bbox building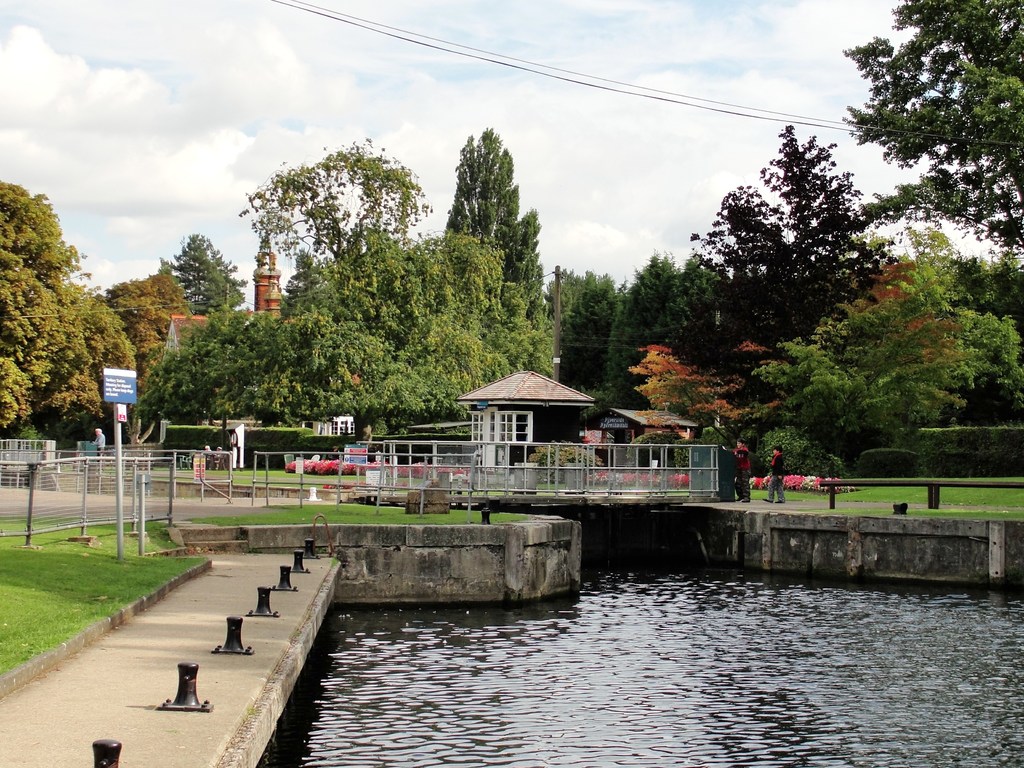
{"x1": 158, "y1": 242, "x2": 296, "y2": 361}
